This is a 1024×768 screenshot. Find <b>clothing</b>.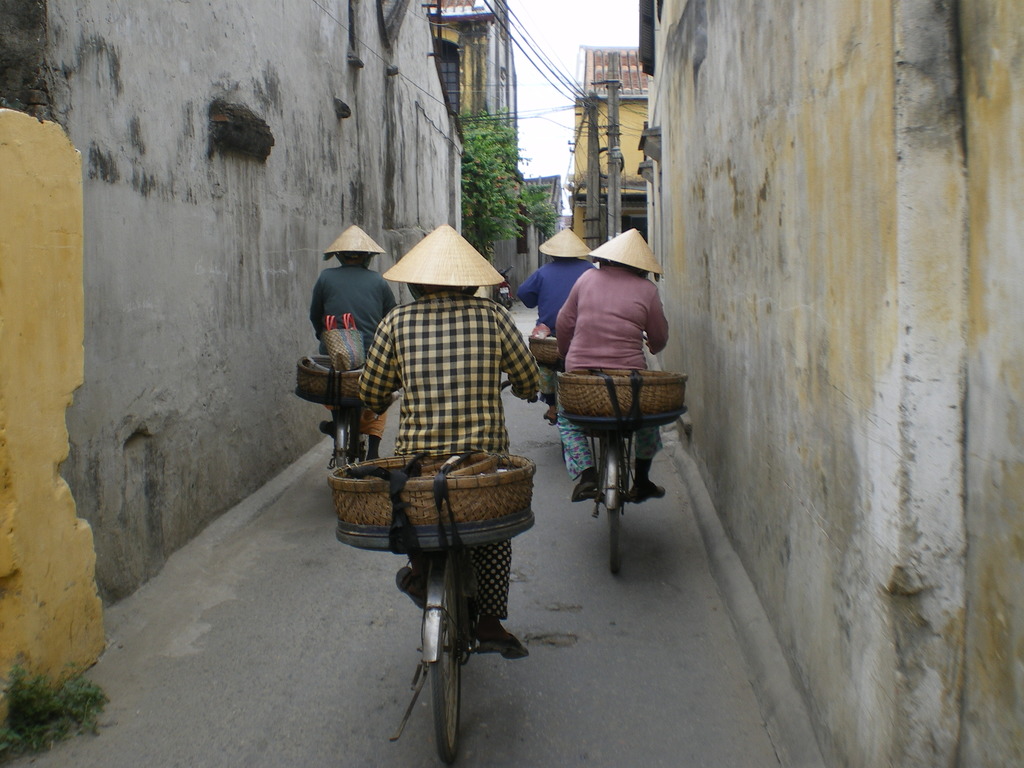
Bounding box: detection(293, 231, 399, 396).
